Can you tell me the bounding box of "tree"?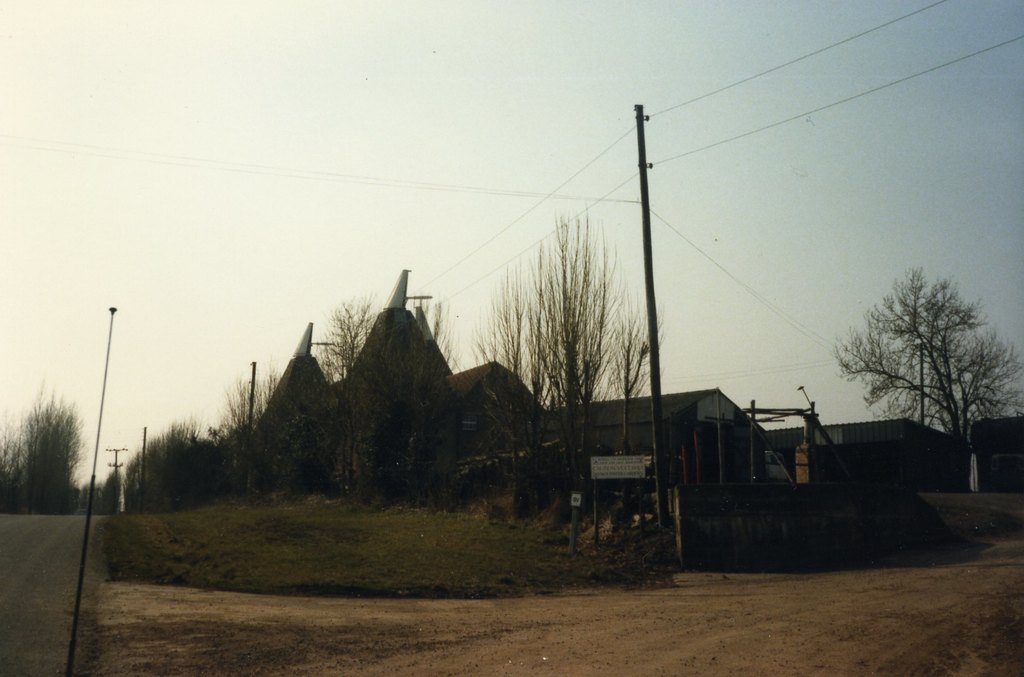
<box>3,359,88,528</box>.
